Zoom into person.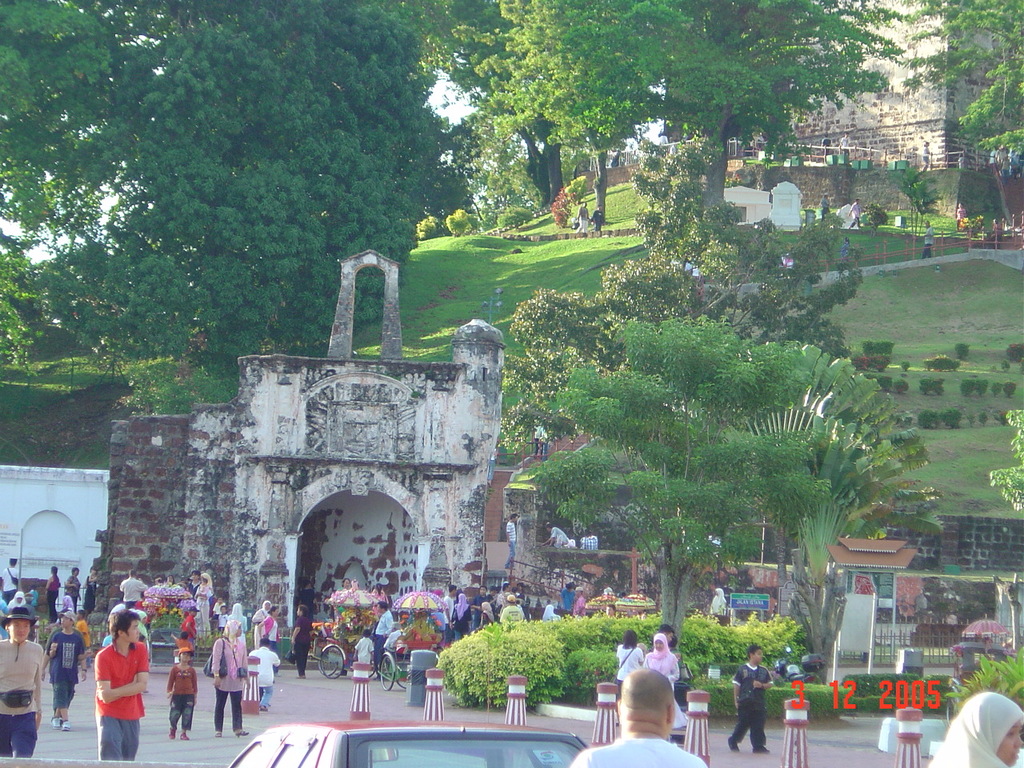
Zoom target: <bbox>988, 142, 1000, 169</bbox>.
